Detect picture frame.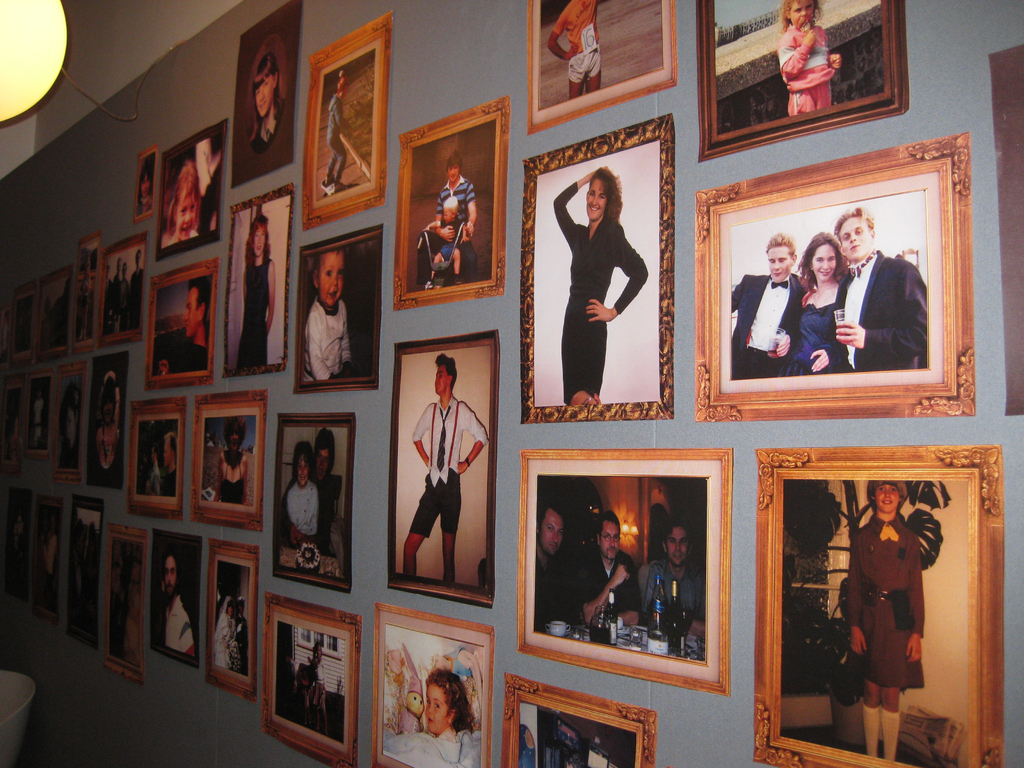
Detected at box(154, 120, 227, 265).
